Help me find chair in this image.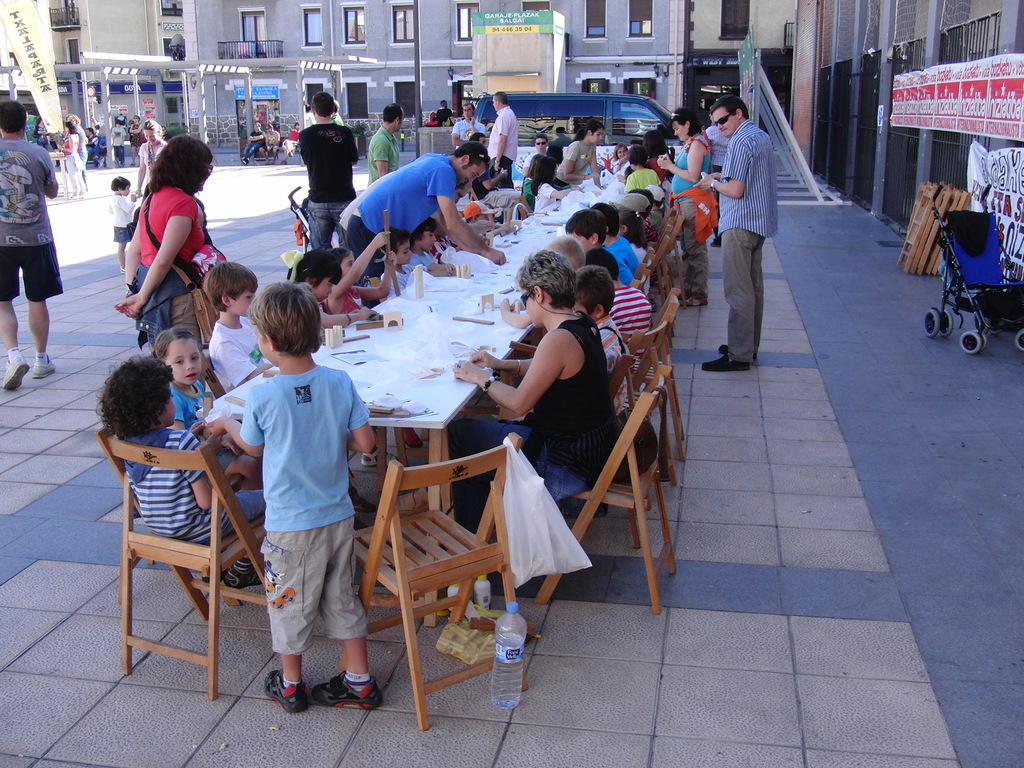
Found it: BBox(337, 424, 531, 719).
